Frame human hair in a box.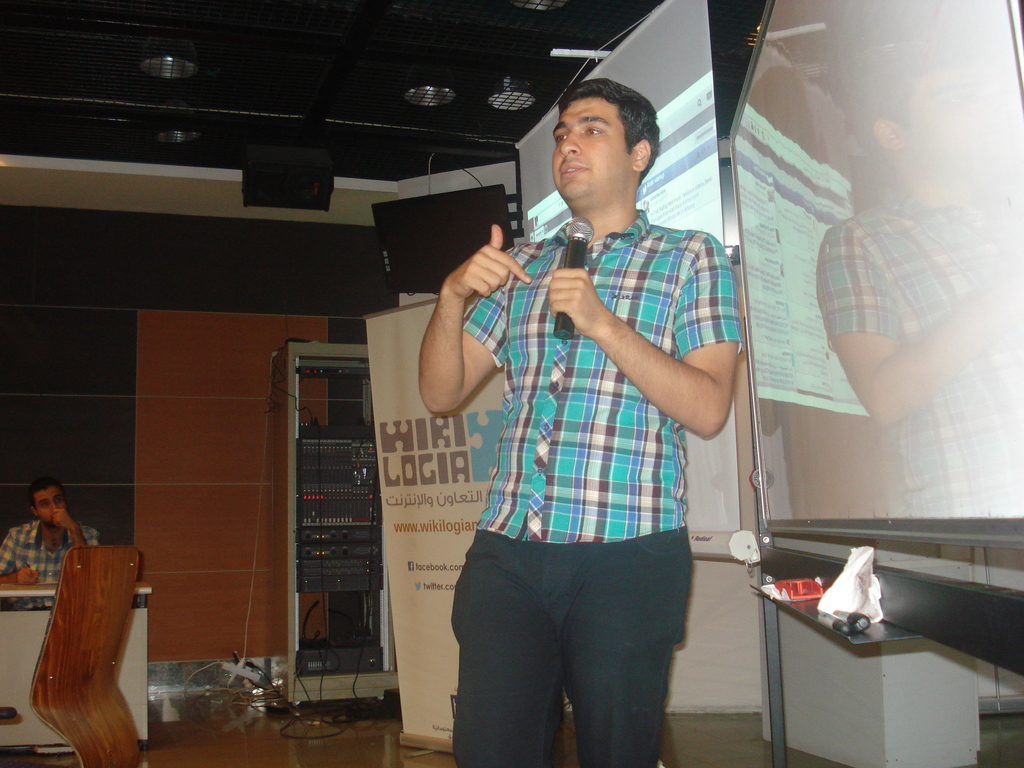
29, 477, 68, 512.
